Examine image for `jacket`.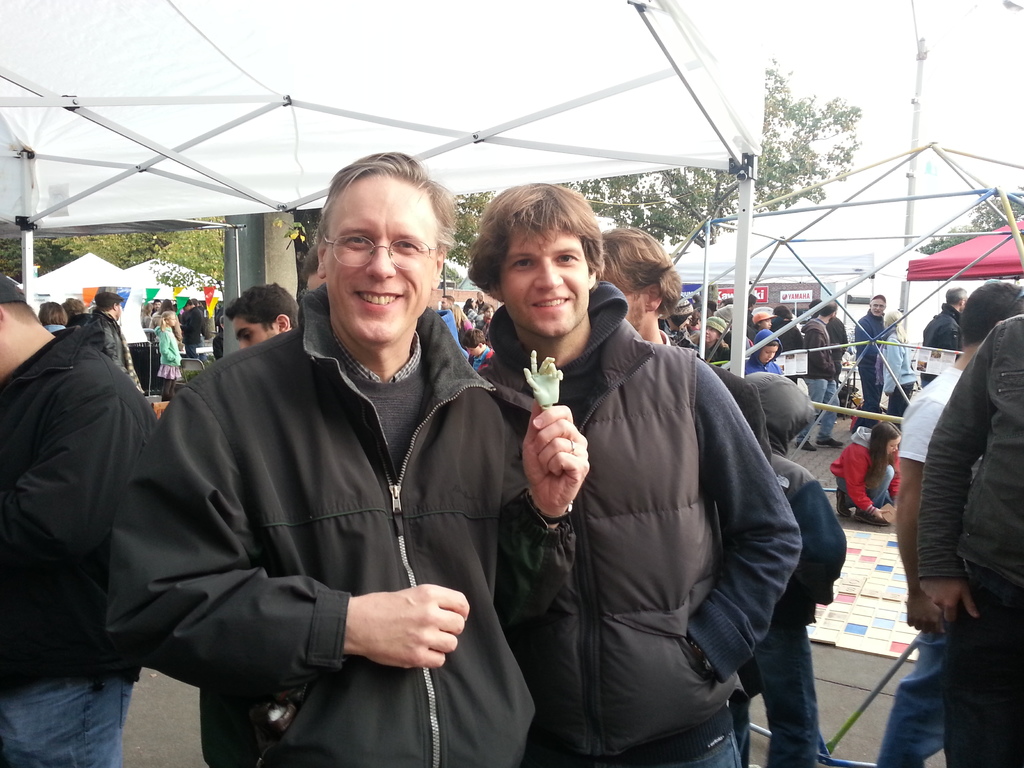
Examination result: (left=918, top=299, right=960, bottom=386).
